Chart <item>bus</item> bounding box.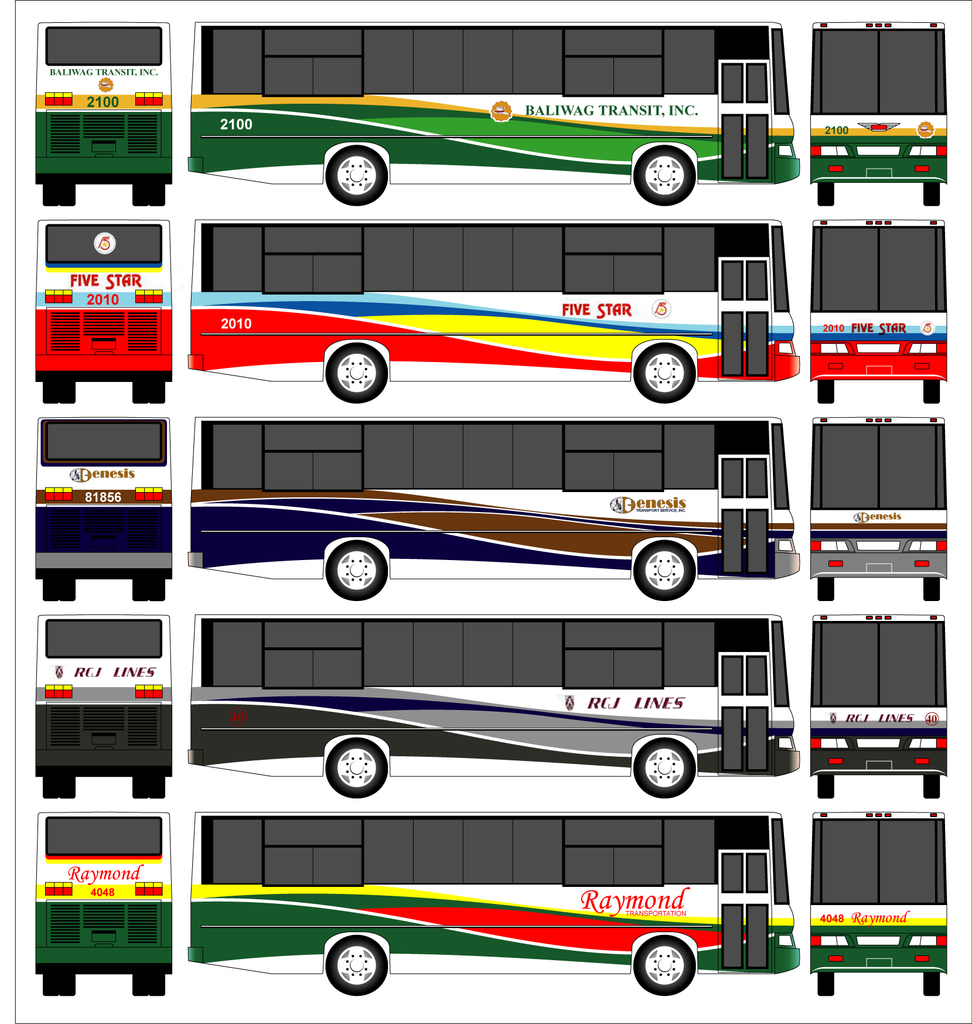
Charted: select_region(35, 22, 174, 207).
